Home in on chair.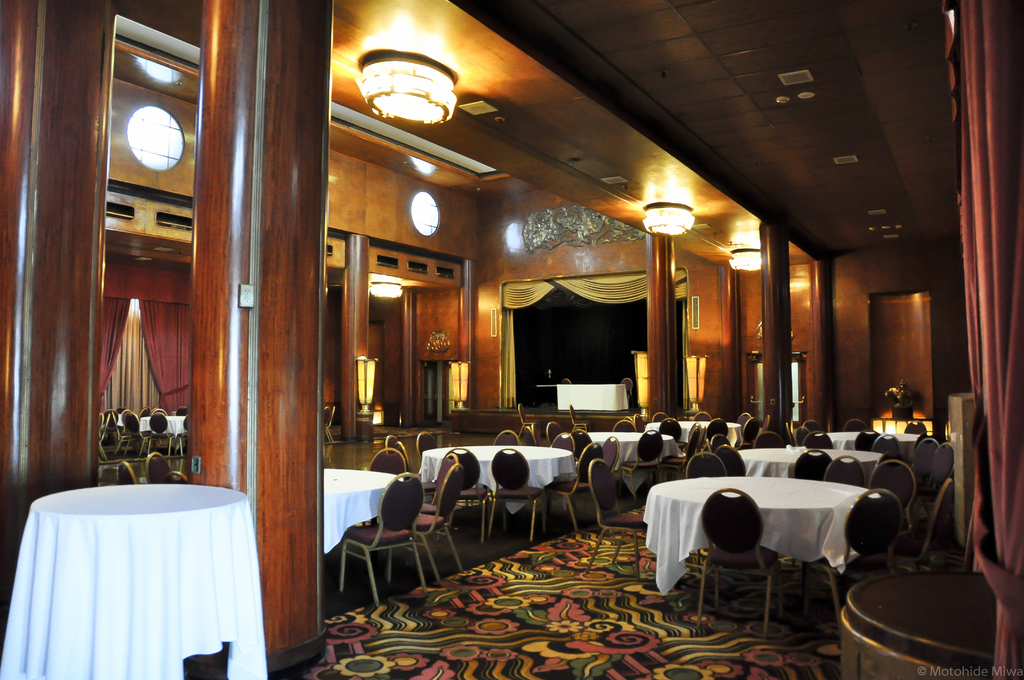
Homed in at select_region(710, 418, 729, 442).
